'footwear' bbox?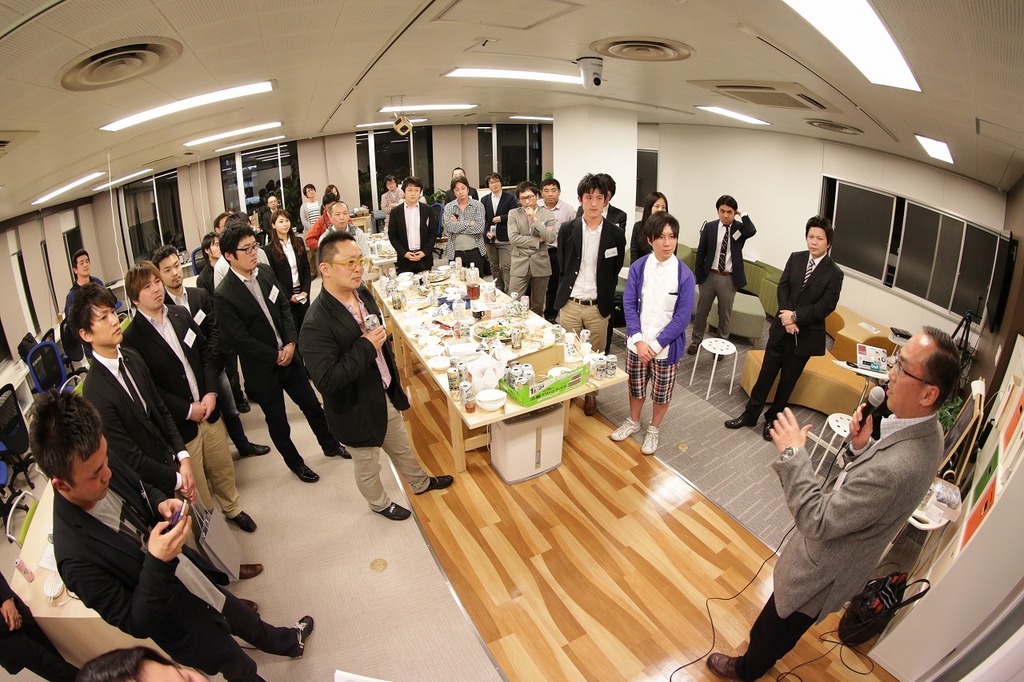
679,338,699,355
